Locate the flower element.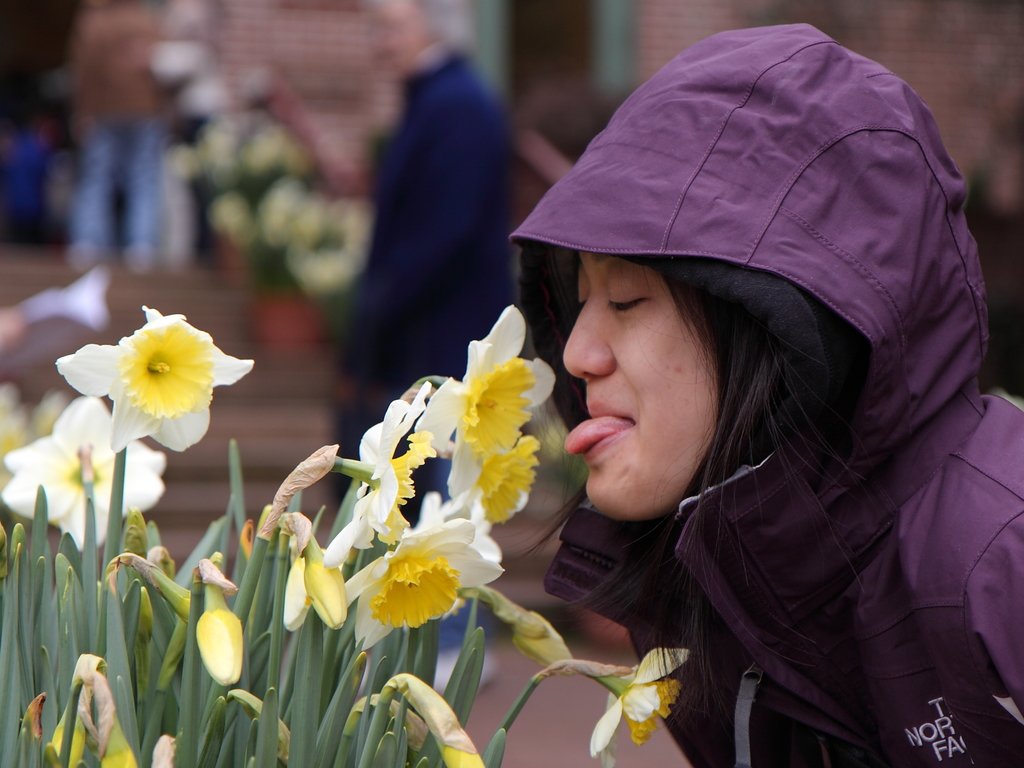
Element bbox: 417, 309, 561, 493.
